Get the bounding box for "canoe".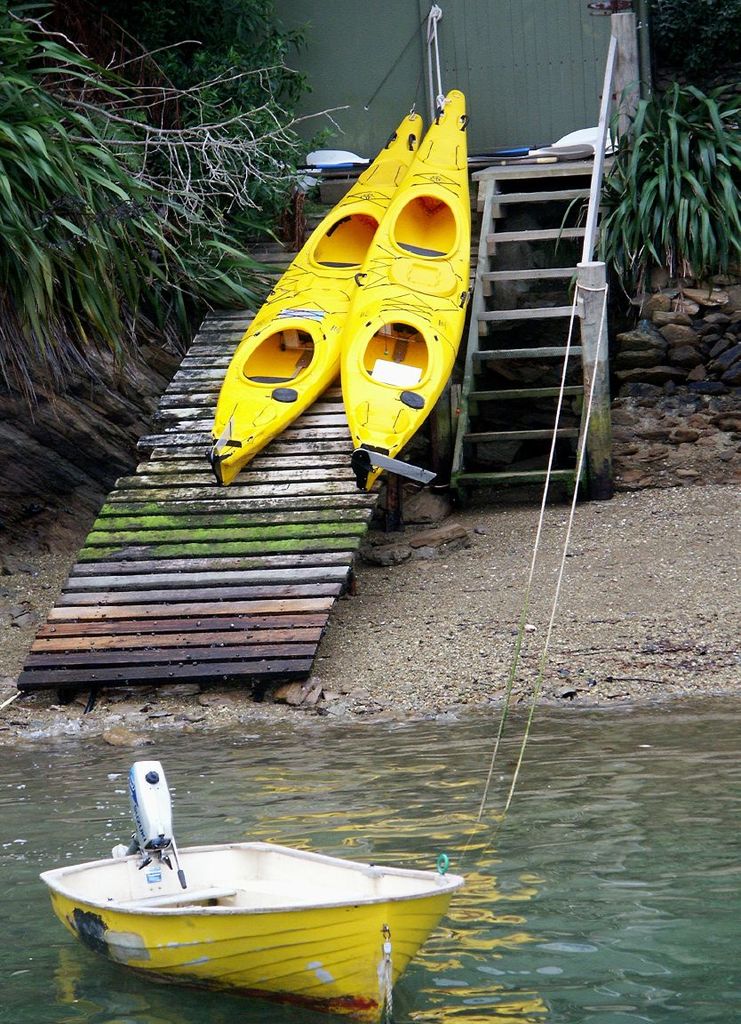
x1=209, y1=108, x2=423, y2=479.
